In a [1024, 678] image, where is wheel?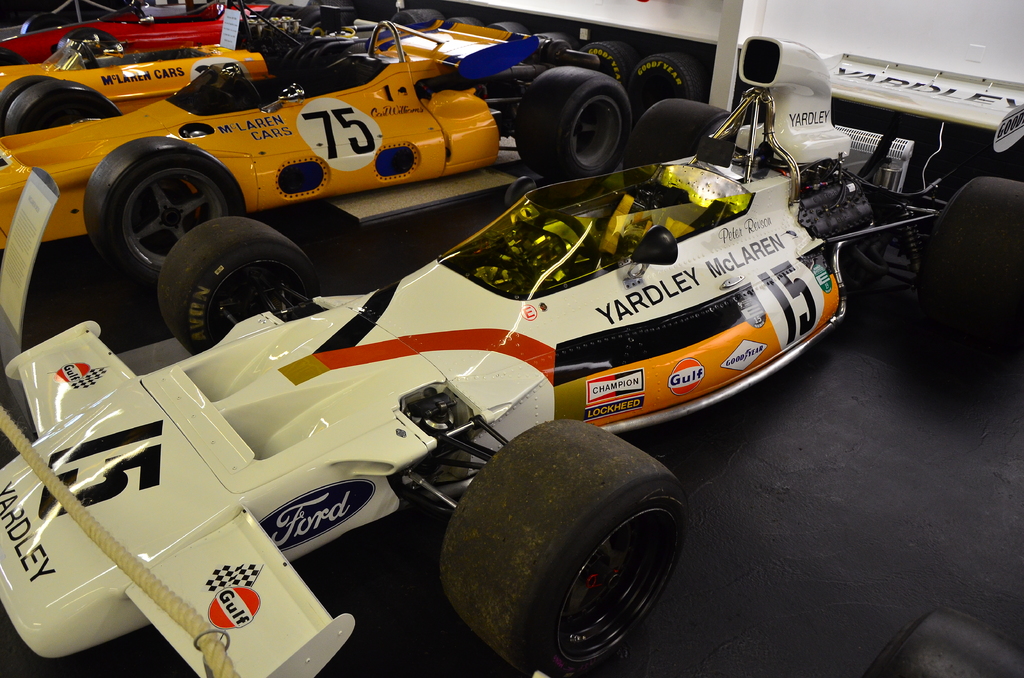
bbox=(0, 47, 27, 66).
